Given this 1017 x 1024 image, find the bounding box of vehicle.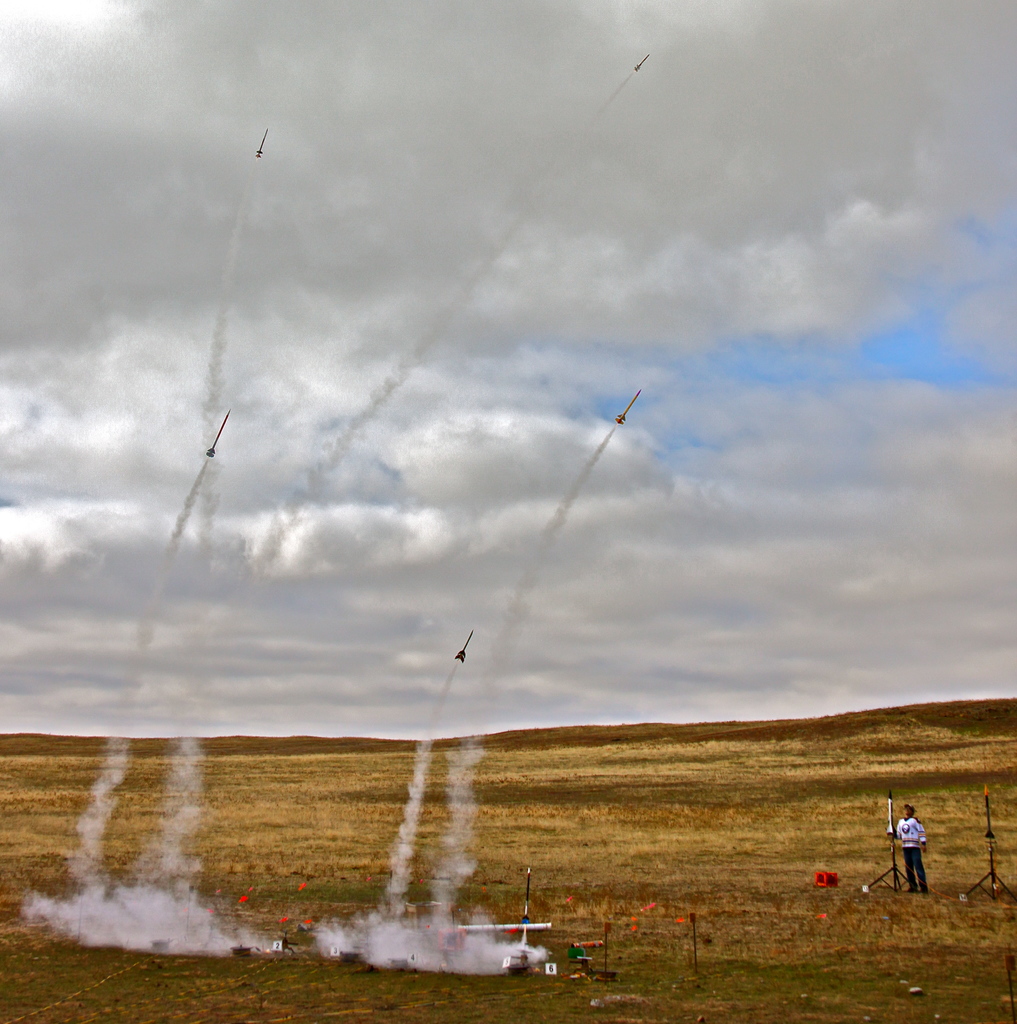
203:406:238:458.
